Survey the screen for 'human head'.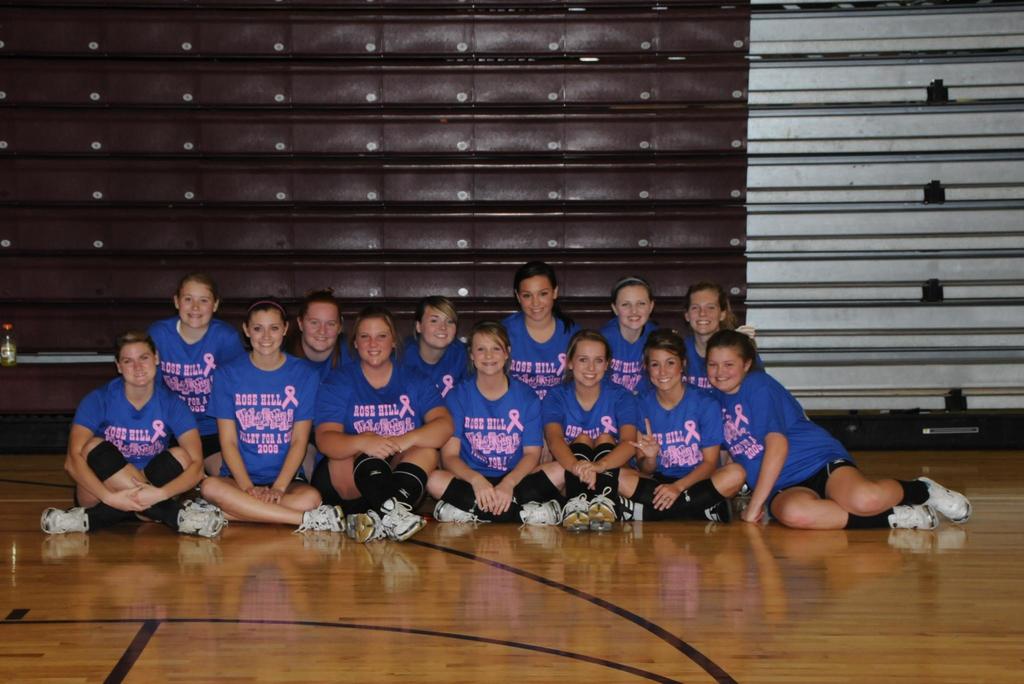
Survey found: bbox=[351, 312, 397, 366].
